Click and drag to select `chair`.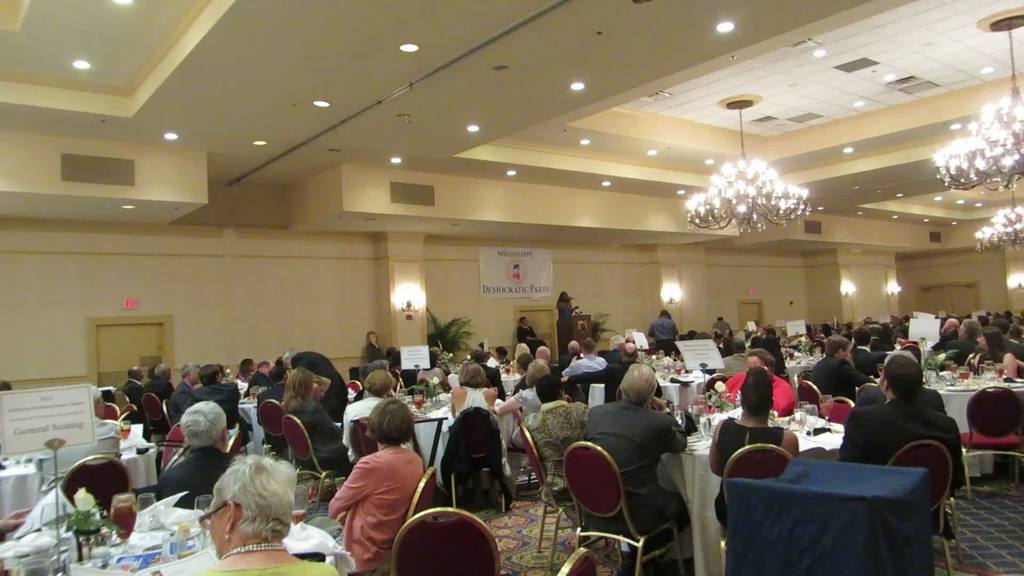
Selection: x1=161, y1=423, x2=185, y2=474.
